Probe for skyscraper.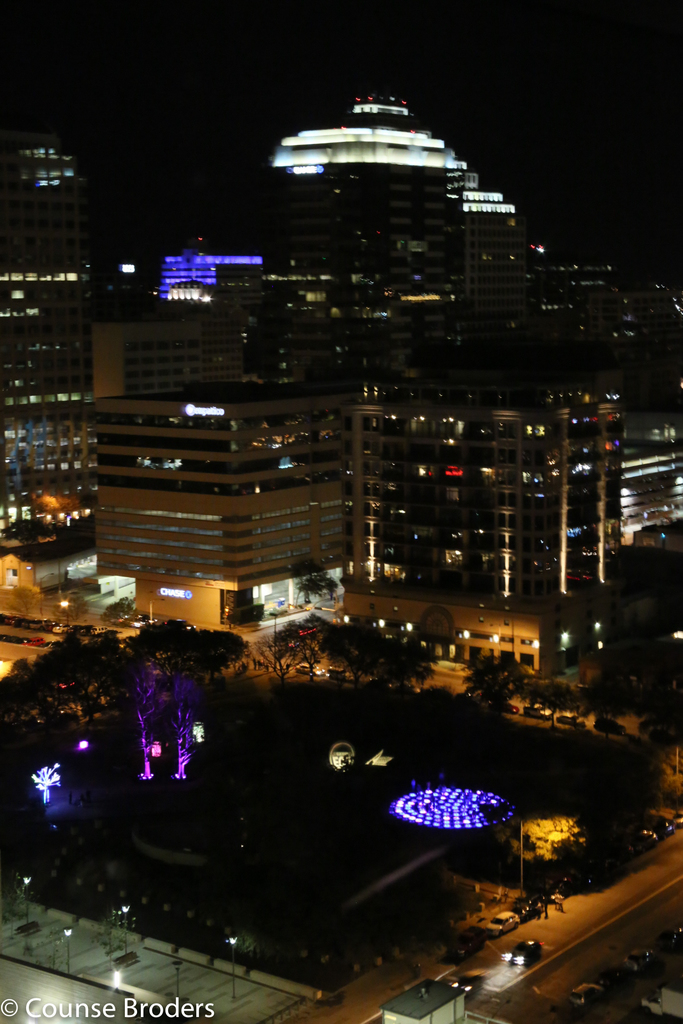
Probe result: l=361, t=380, r=631, b=588.
